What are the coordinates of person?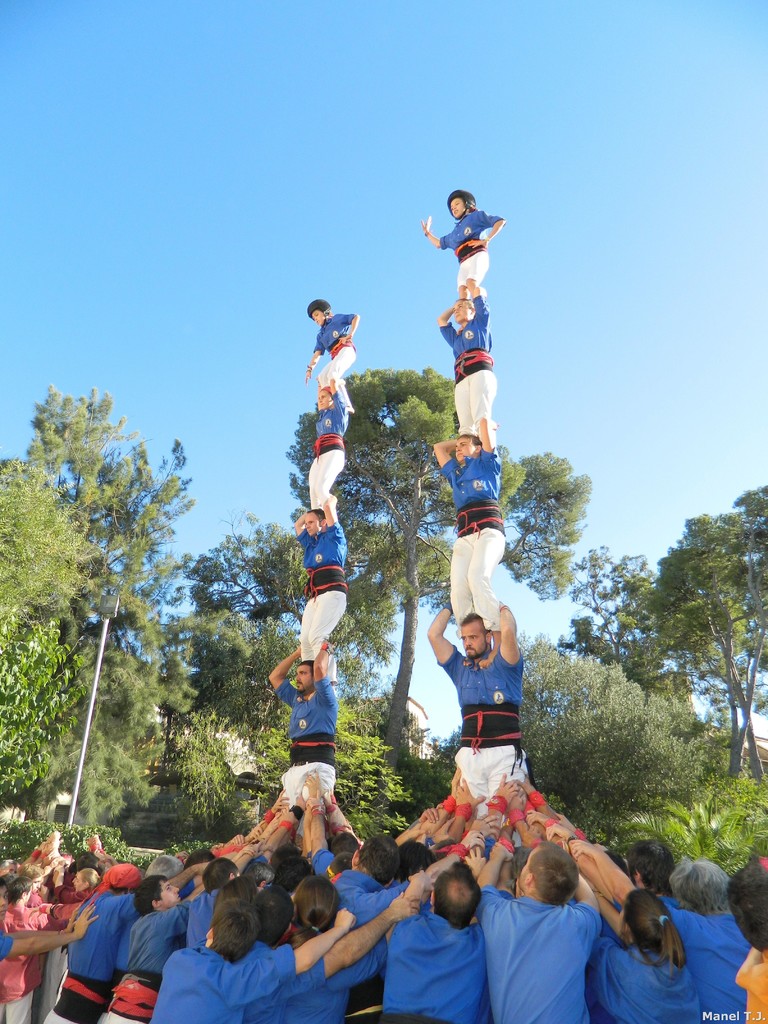
detection(432, 599, 519, 817).
